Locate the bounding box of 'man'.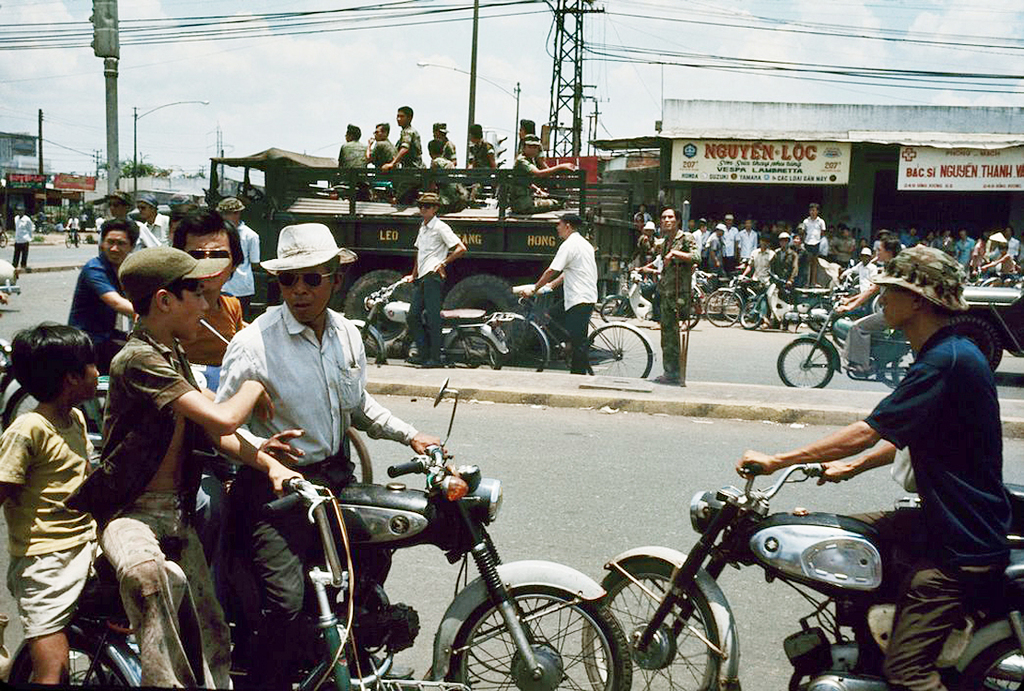
Bounding box: detection(767, 228, 800, 289).
